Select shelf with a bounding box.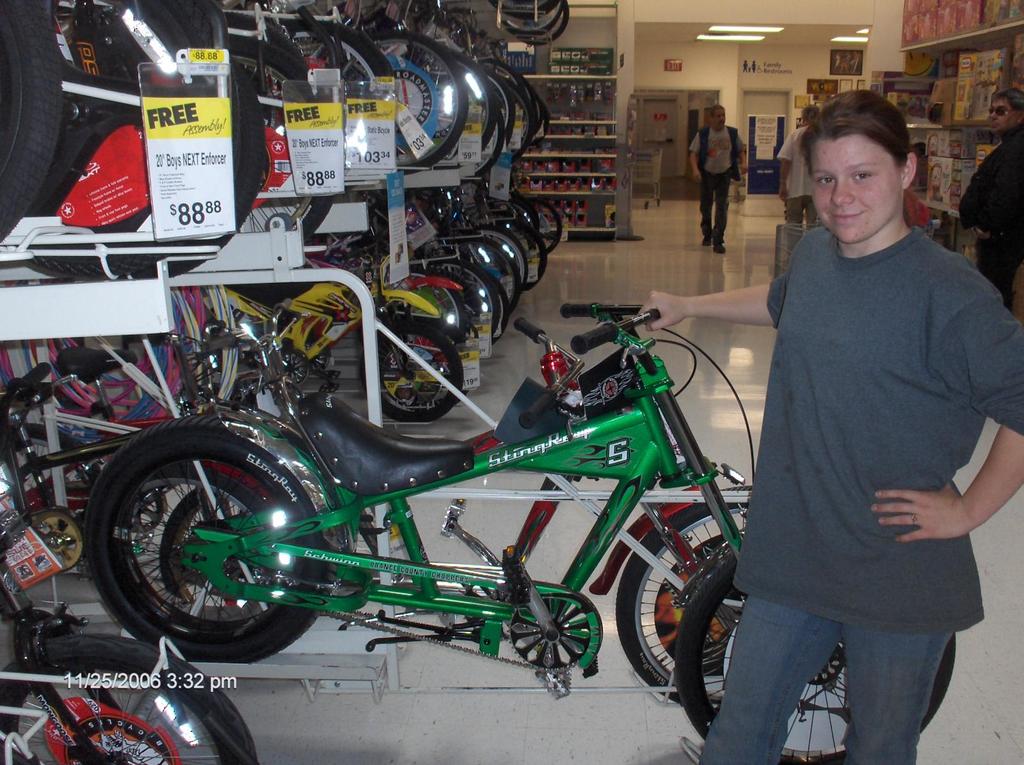
BBox(514, 72, 621, 237).
